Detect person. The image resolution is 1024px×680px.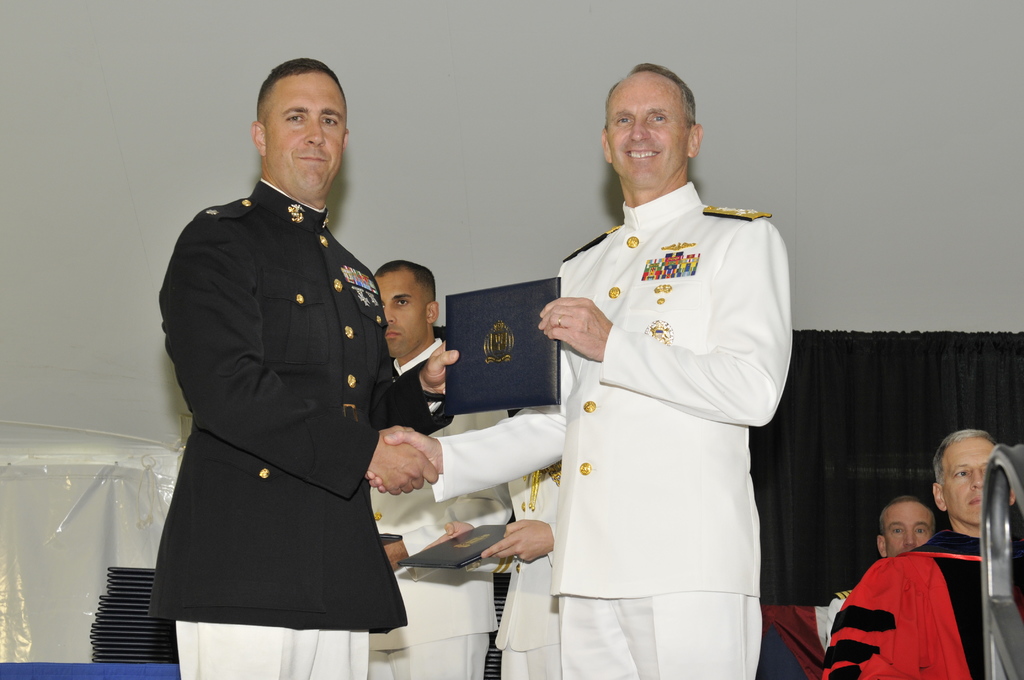
<region>424, 457, 562, 679</region>.
